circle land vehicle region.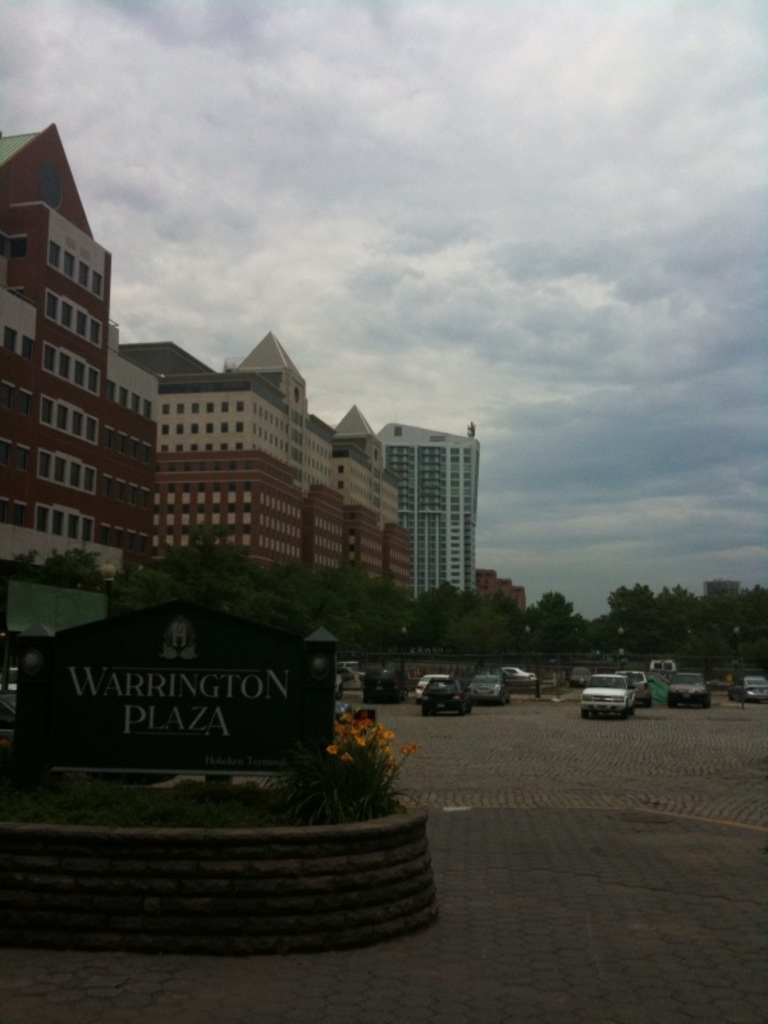
Region: bbox=(614, 668, 654, 710).
